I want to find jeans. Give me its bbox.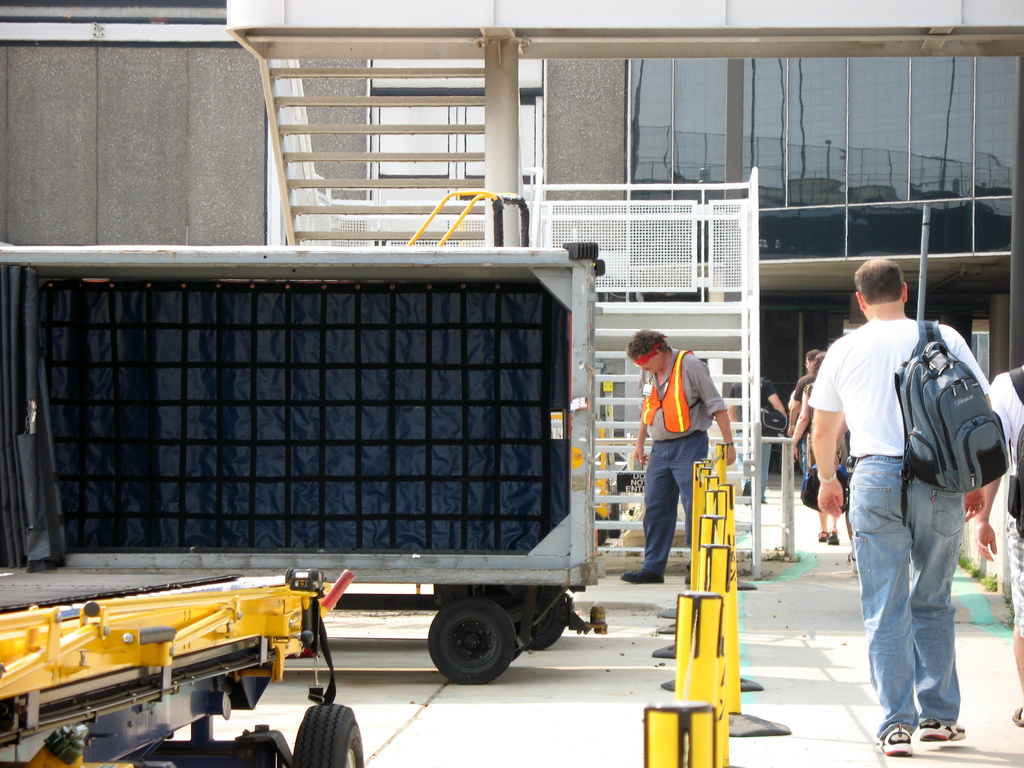
849/477/968/747.
